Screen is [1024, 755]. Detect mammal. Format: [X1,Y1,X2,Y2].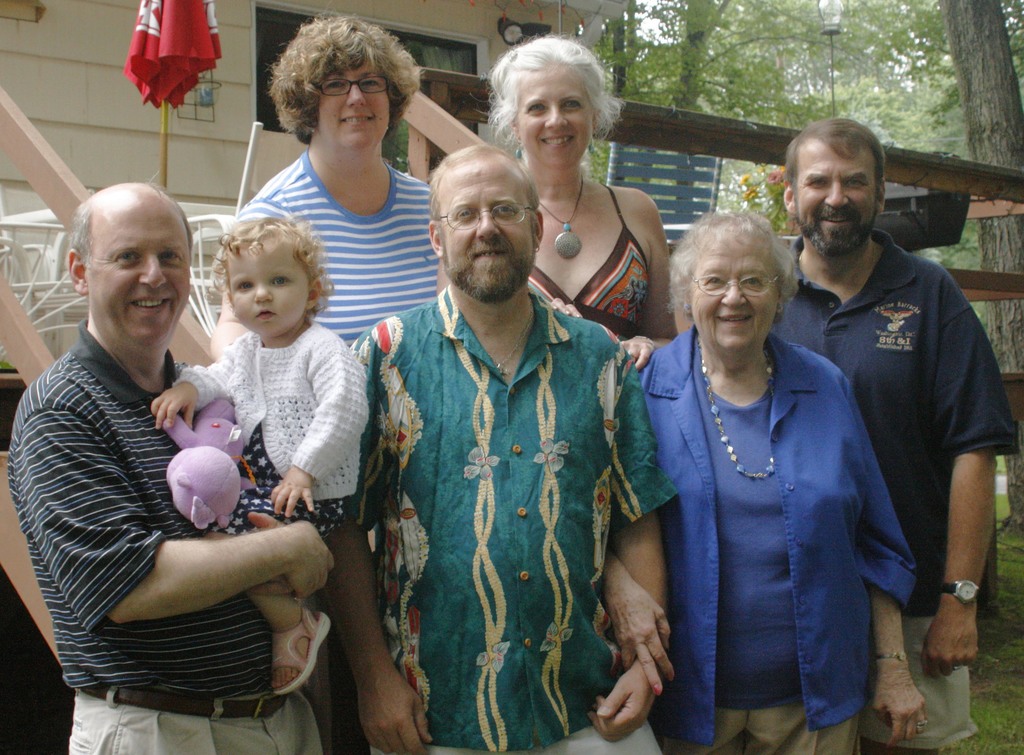
[322,140,677,754].
